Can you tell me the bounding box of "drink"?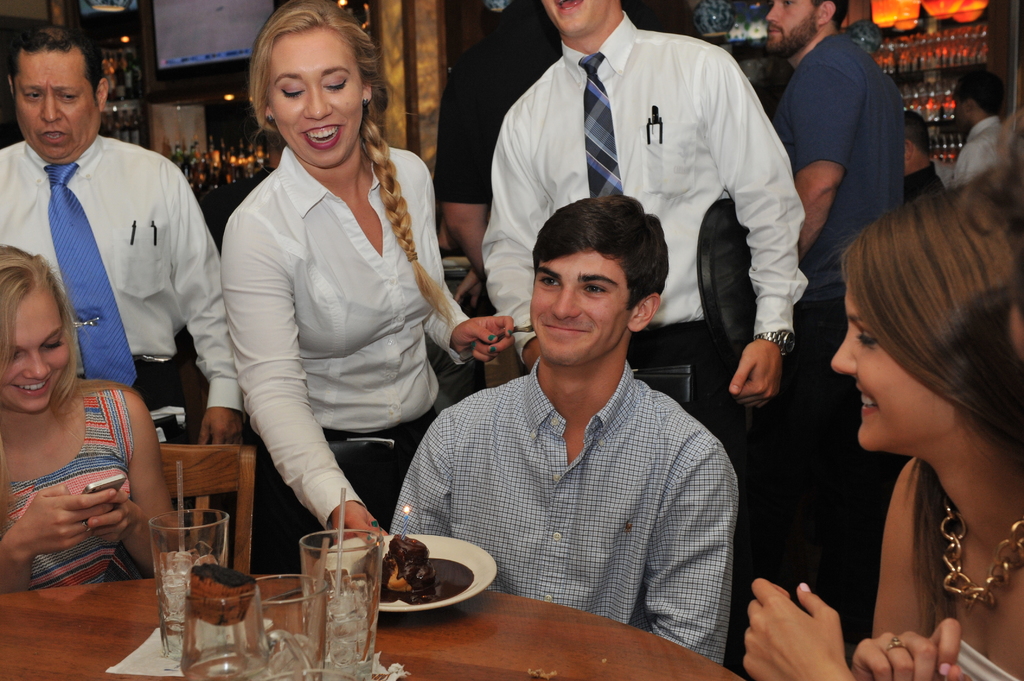
BBox(161, 607, 189, 638).
